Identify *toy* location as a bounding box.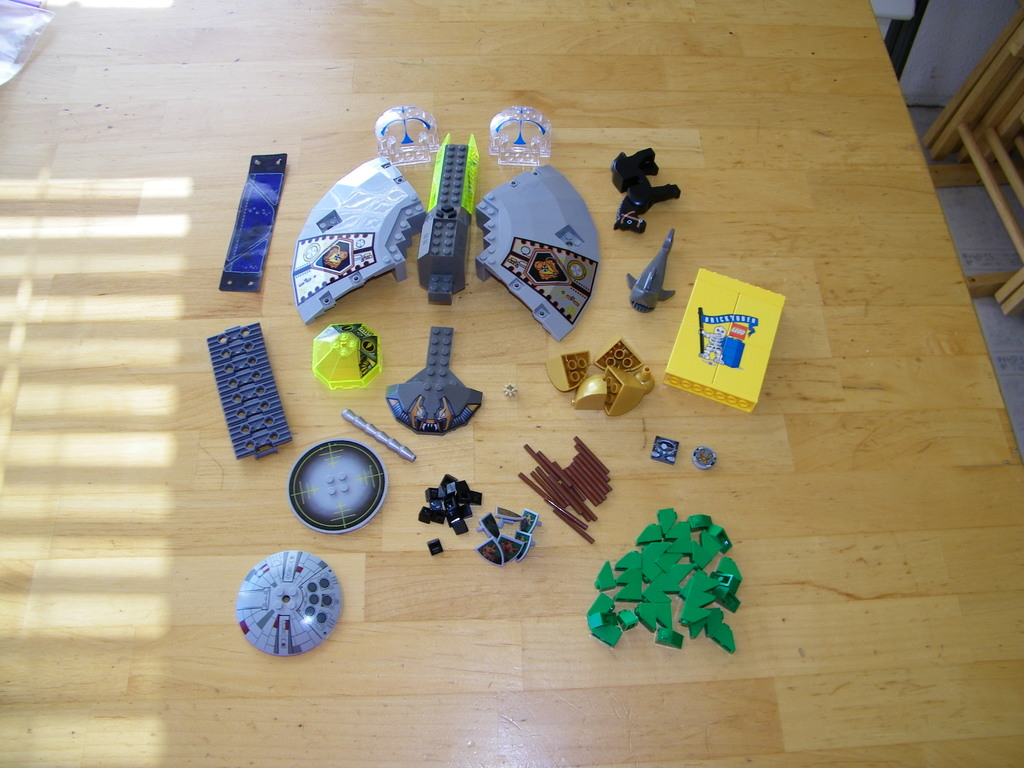
[599, 359, 643, 411].
